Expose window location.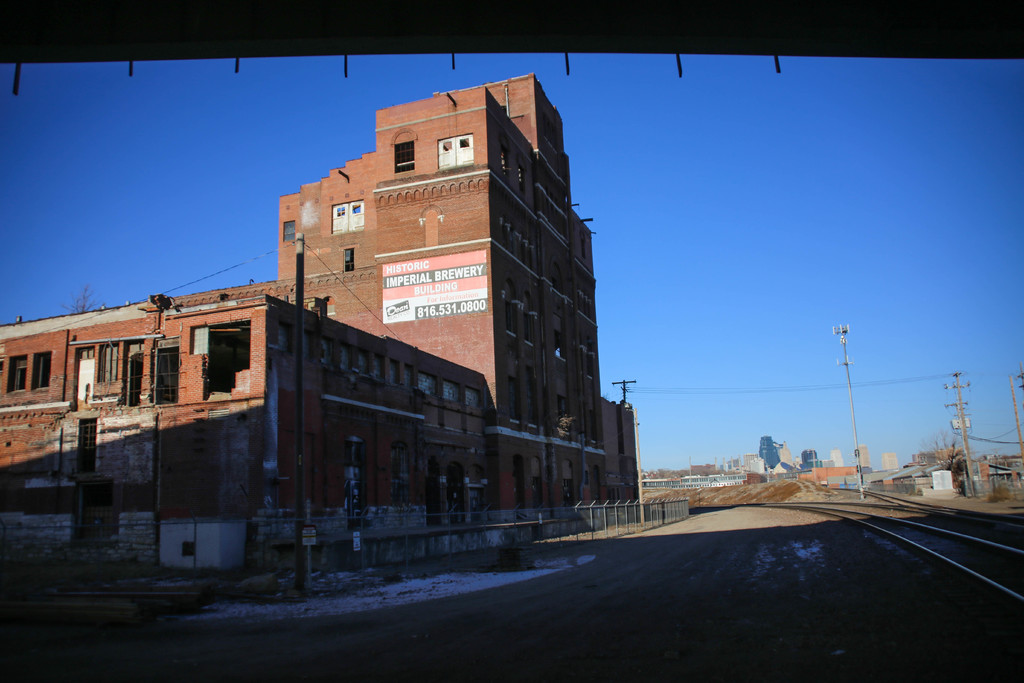
Exposed at box=[6, 357, 24, 392].
